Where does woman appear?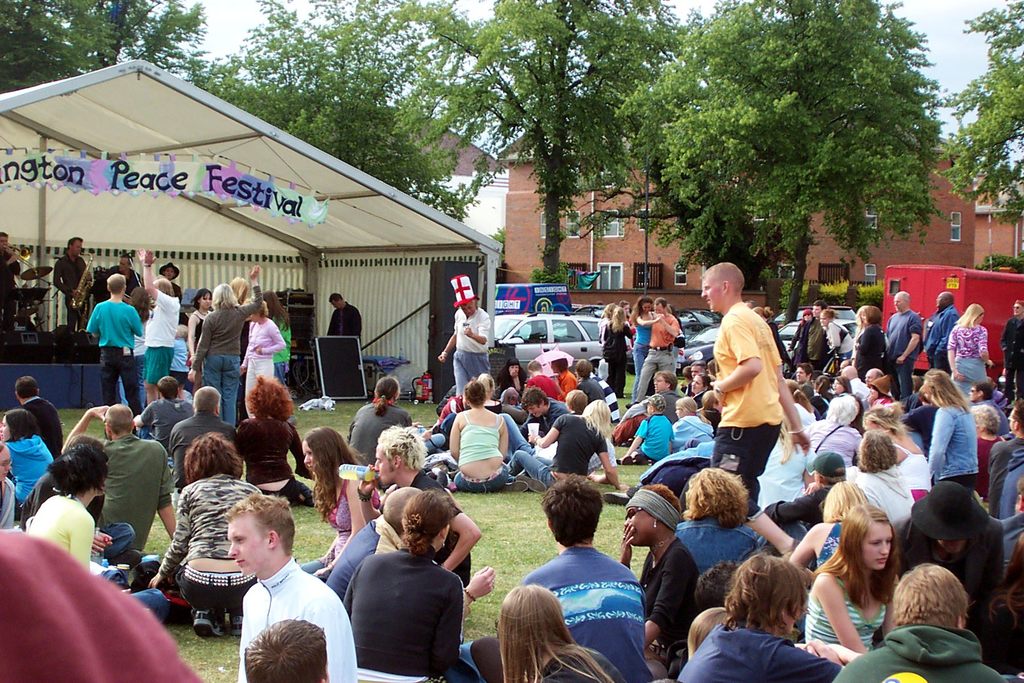
Appears at (630, 298, 661, 399).
